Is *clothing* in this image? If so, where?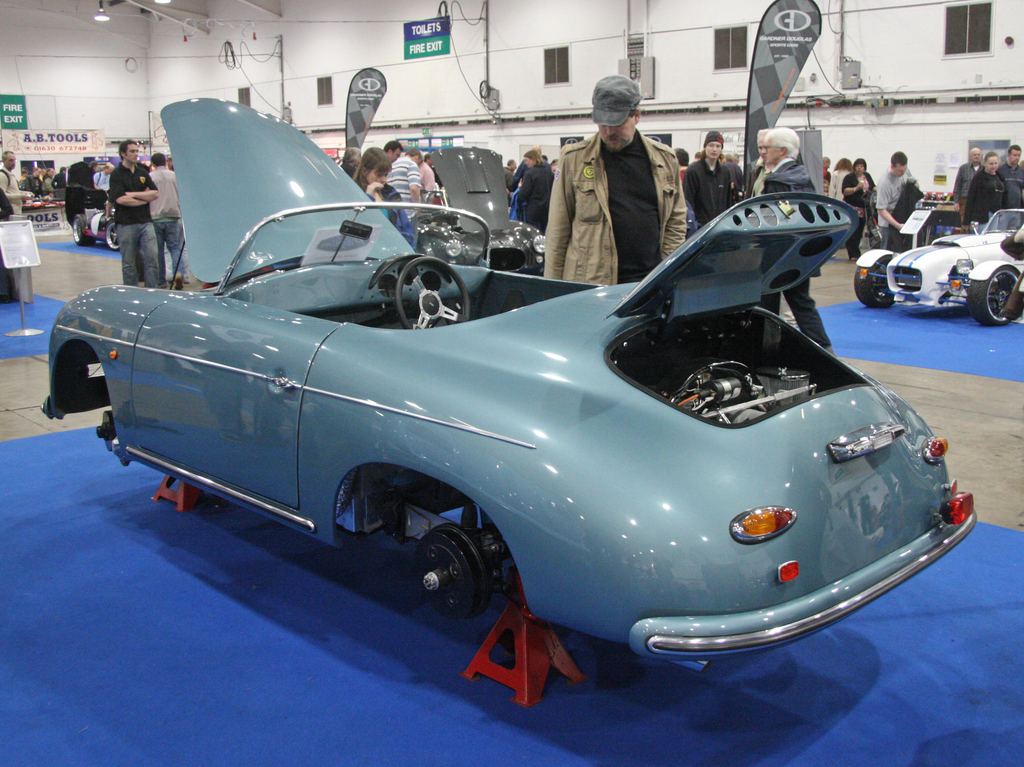
Yes, at 388,159,420,226.
